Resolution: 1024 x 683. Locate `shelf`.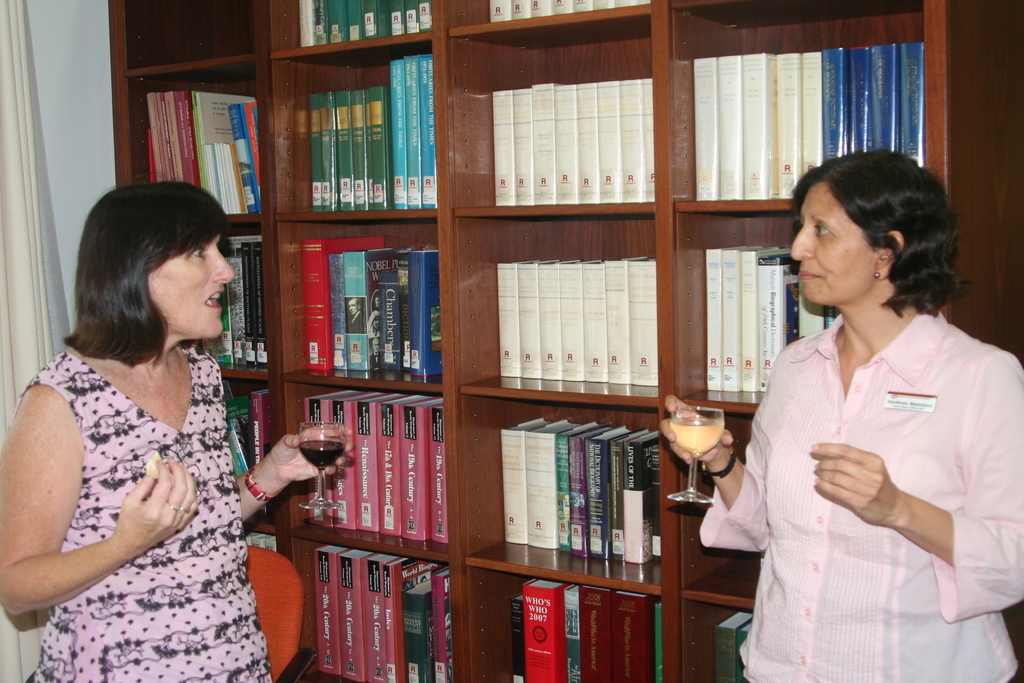
region(267, 211, 447, 381).
